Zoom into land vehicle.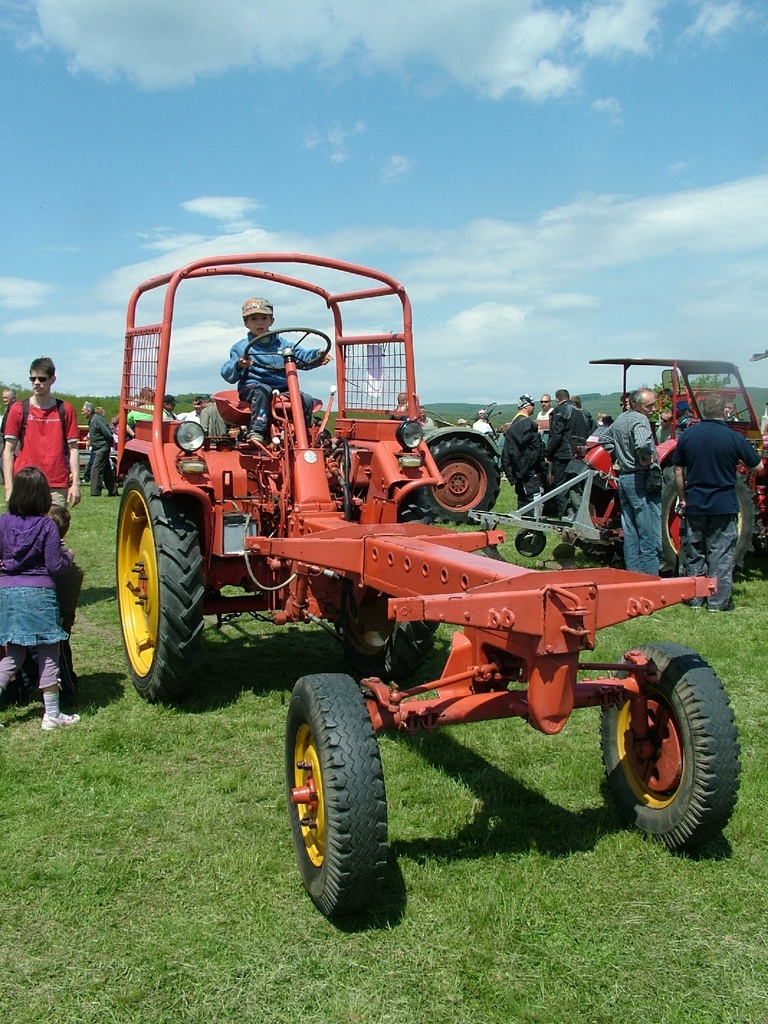
Zoom target: box(420, 419, 504, 525).
